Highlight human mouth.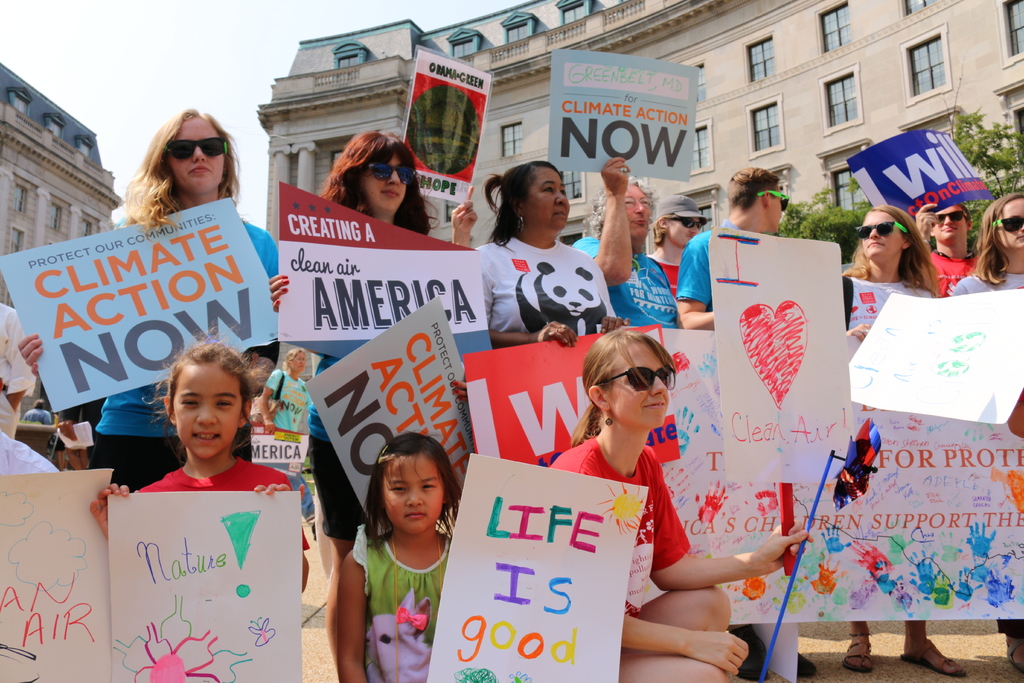
Highlighted region: box(936, 223, 957, 233).
